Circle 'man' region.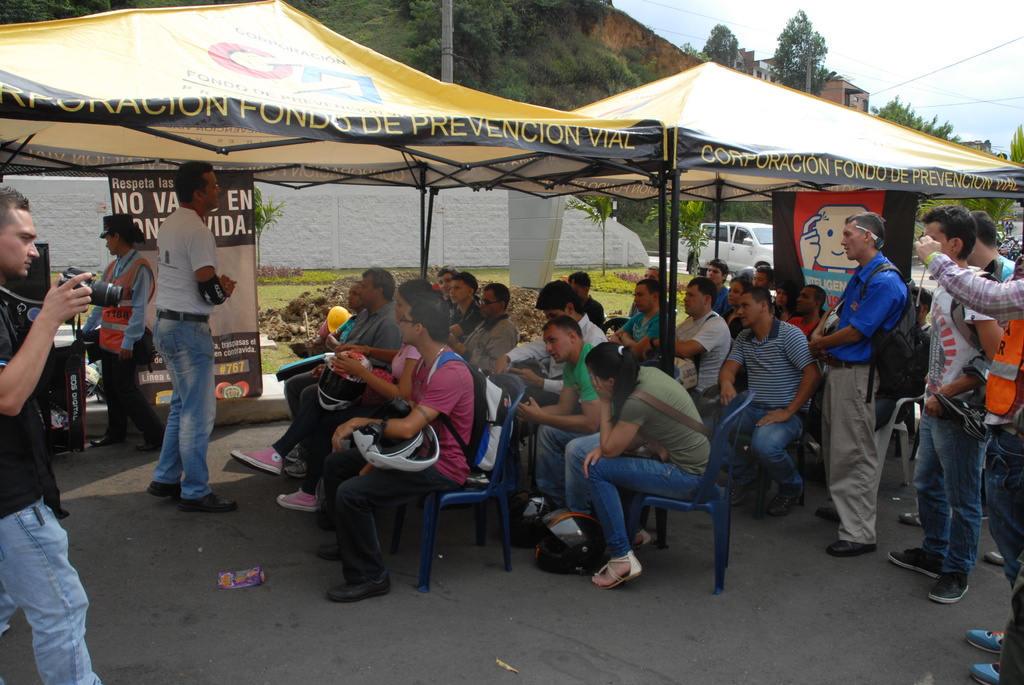
Region: (433,264,454,315).
